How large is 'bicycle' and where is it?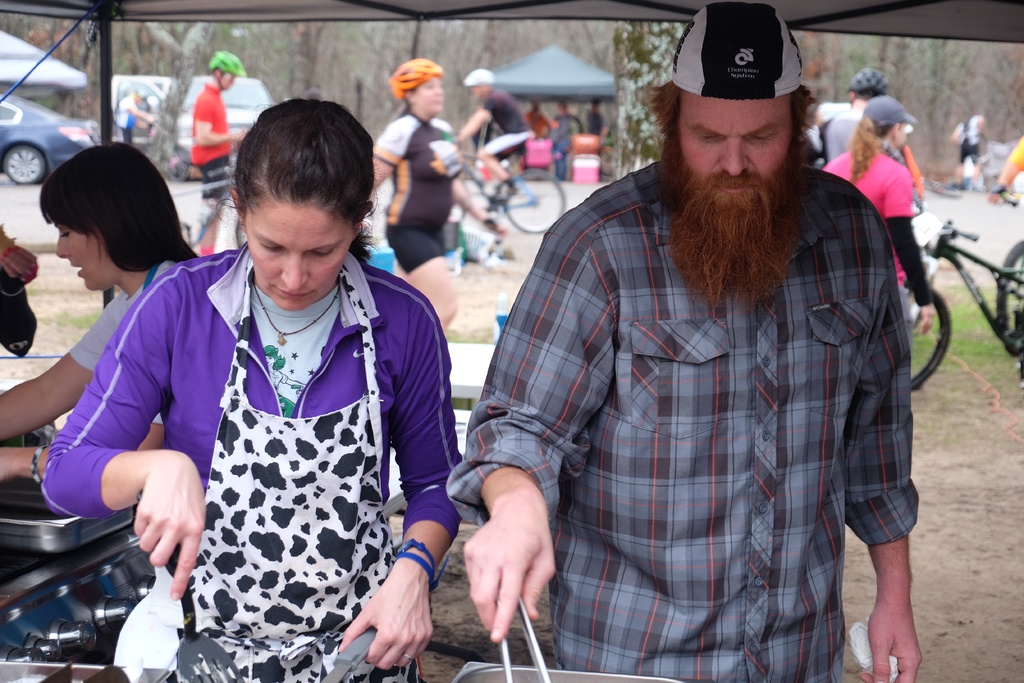
Bounding box: box(166, 167, 248, 251).
